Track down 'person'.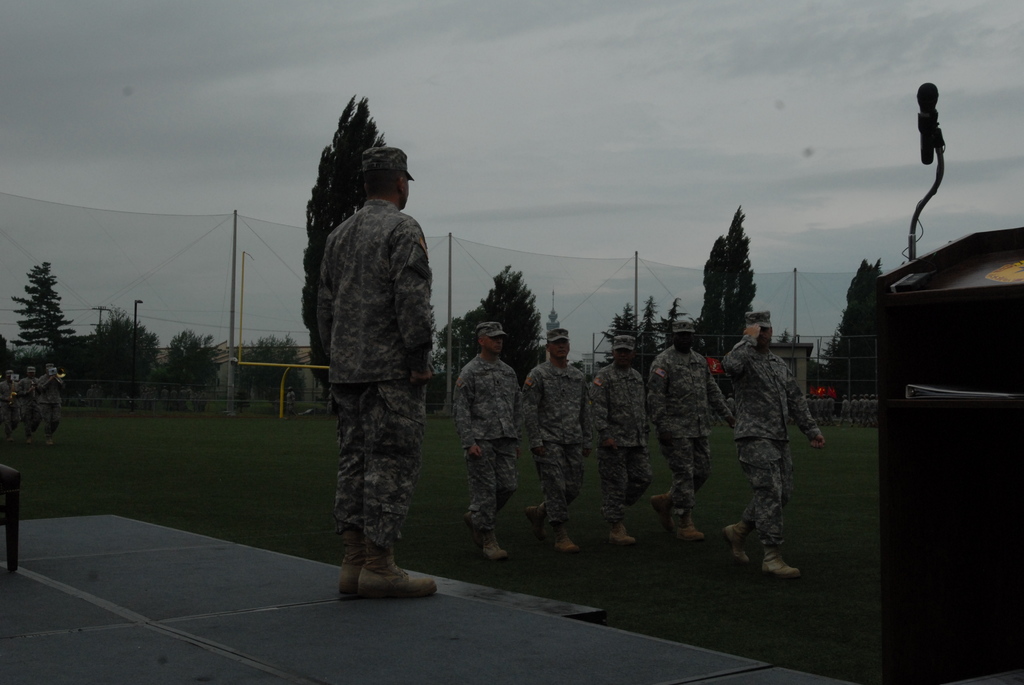
Tracked to select_region(35, 361, 61, 442).
